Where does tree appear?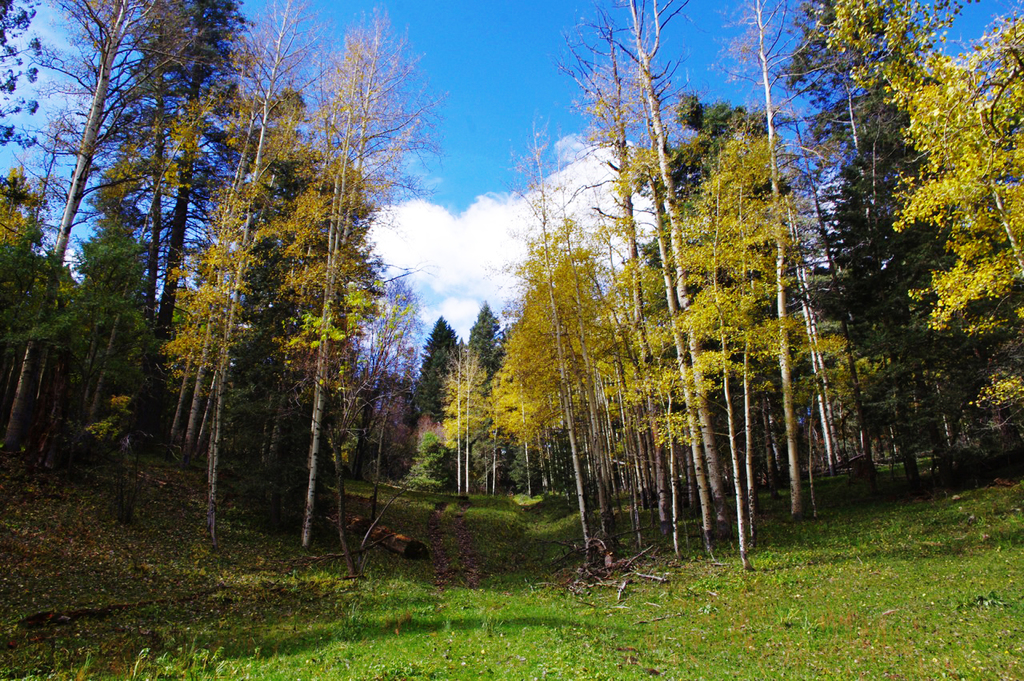
Appears at 576/107/669/535.
